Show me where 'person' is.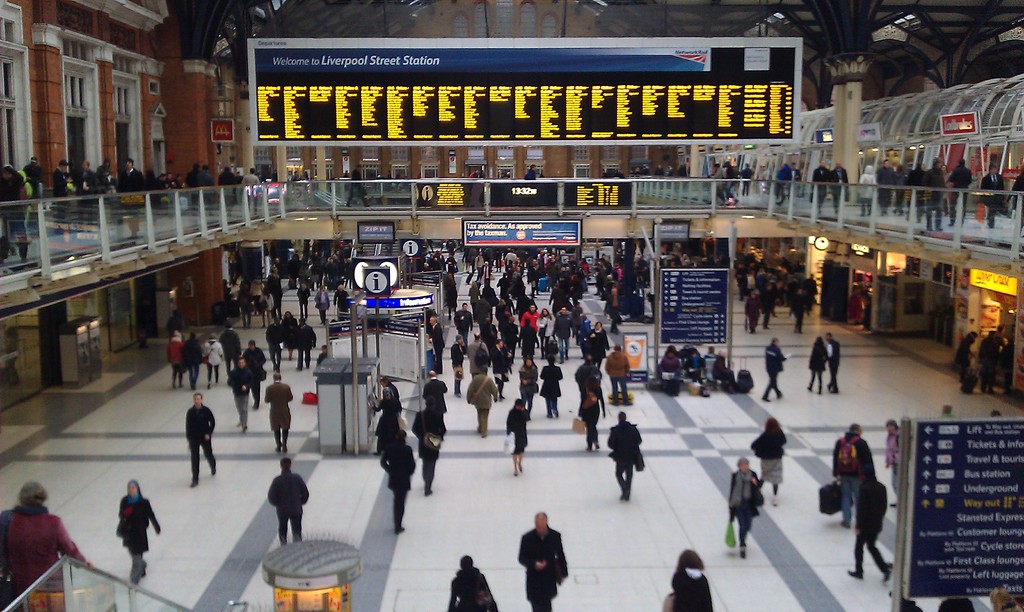
'person' is at (185,165,196,214).
